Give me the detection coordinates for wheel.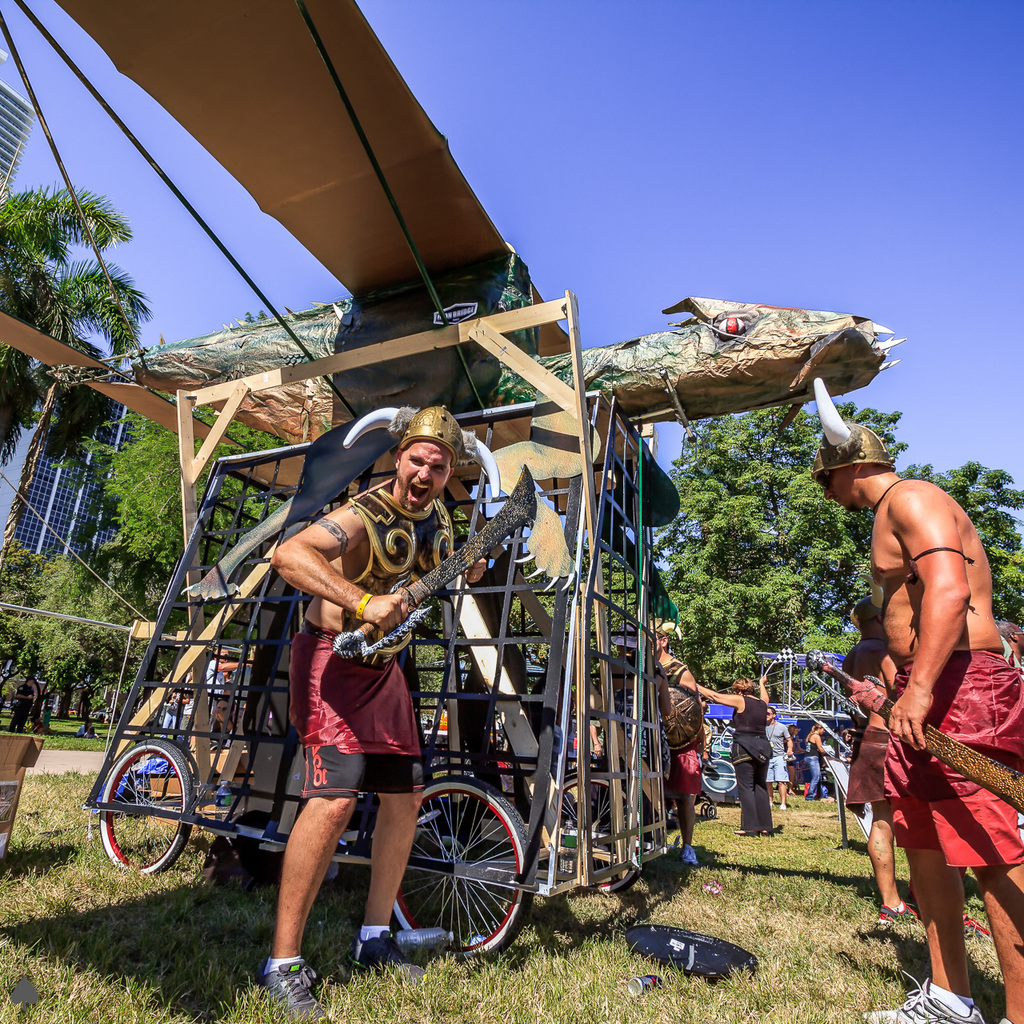
106,733,193,885.
